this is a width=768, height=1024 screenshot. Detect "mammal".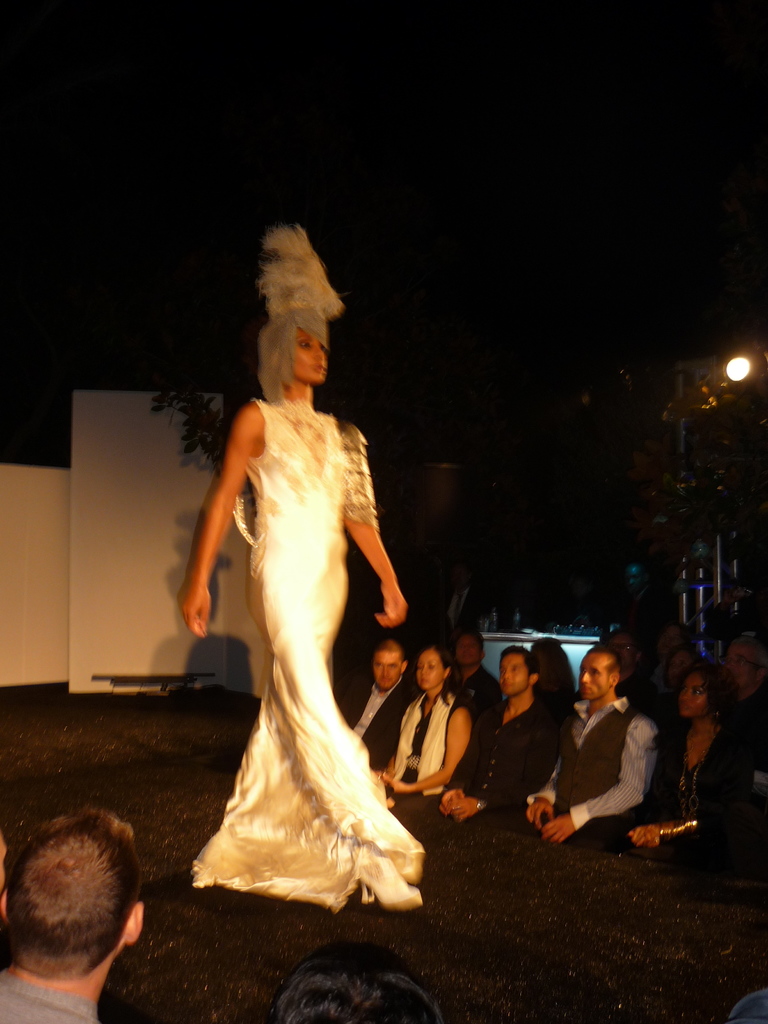
locate(435, 643, 561, 824).
